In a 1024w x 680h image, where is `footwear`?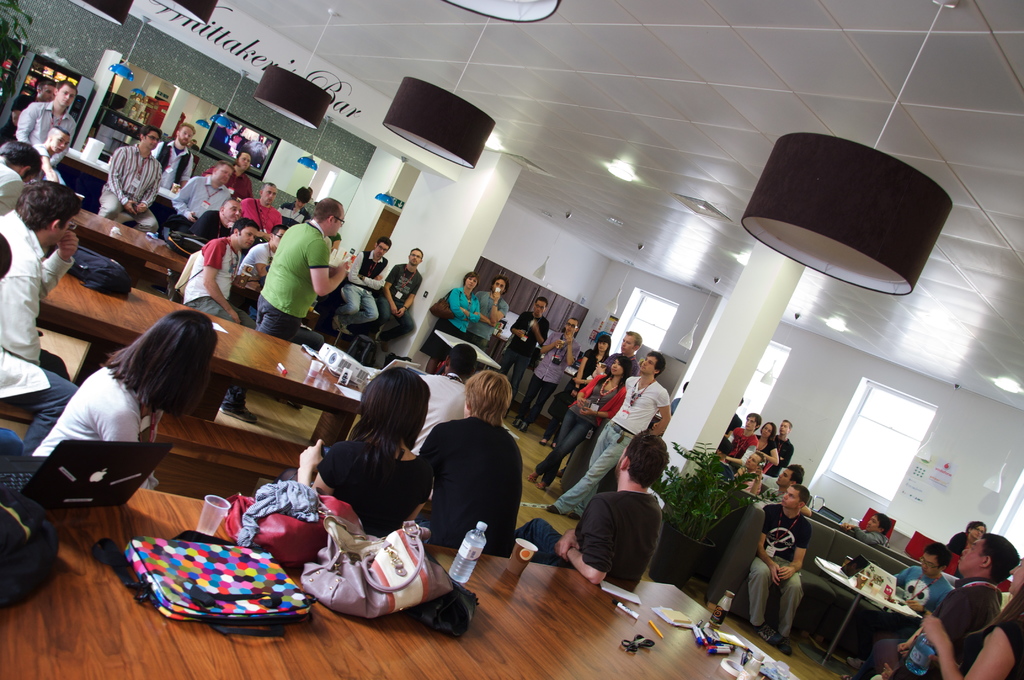
(x1=218, y1=408, x2=261, y2=422).
